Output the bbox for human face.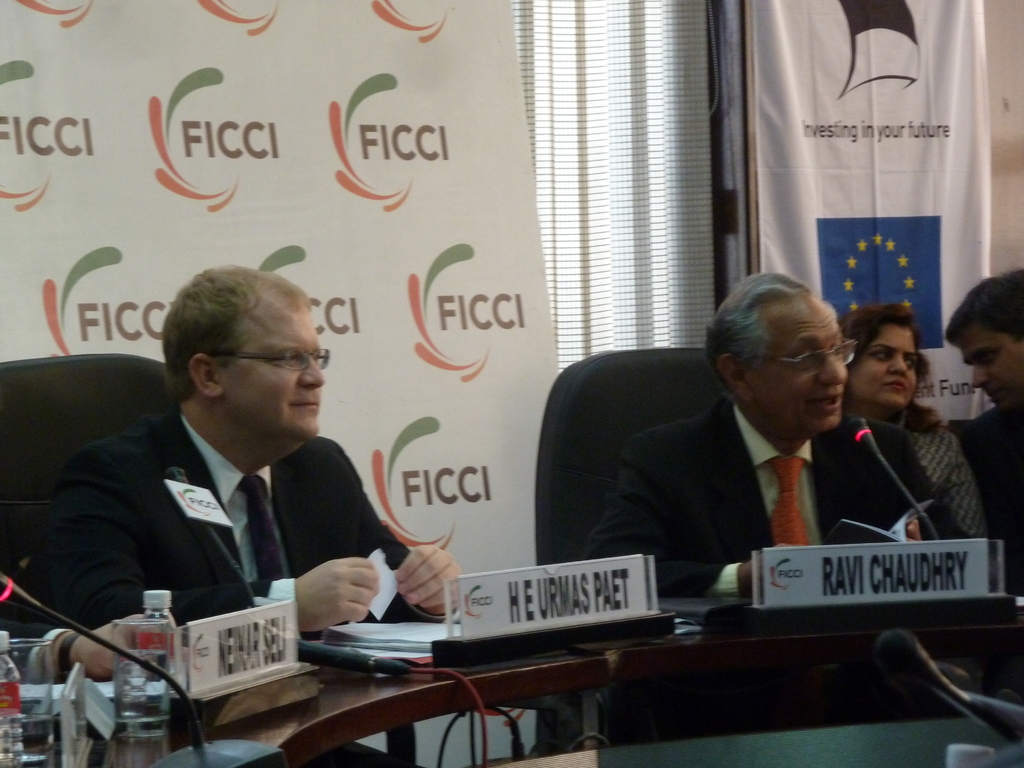
l=769, t=298, r=854, b=431.
